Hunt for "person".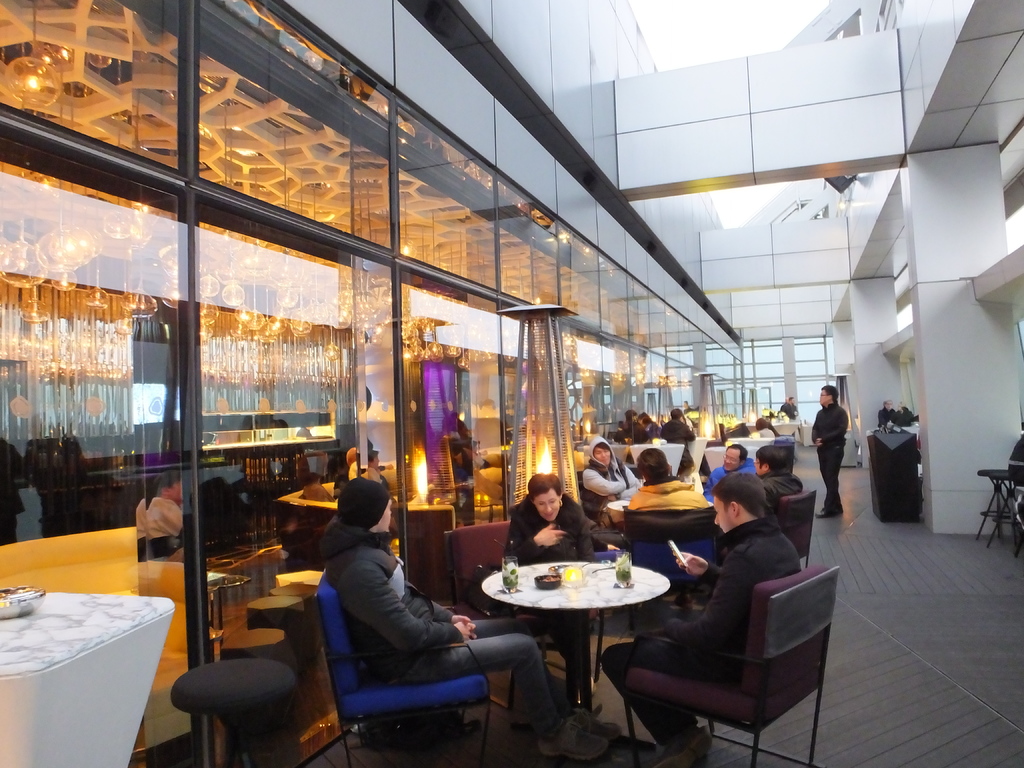
Hunted down at Rect(754, 445, 806, 495).
